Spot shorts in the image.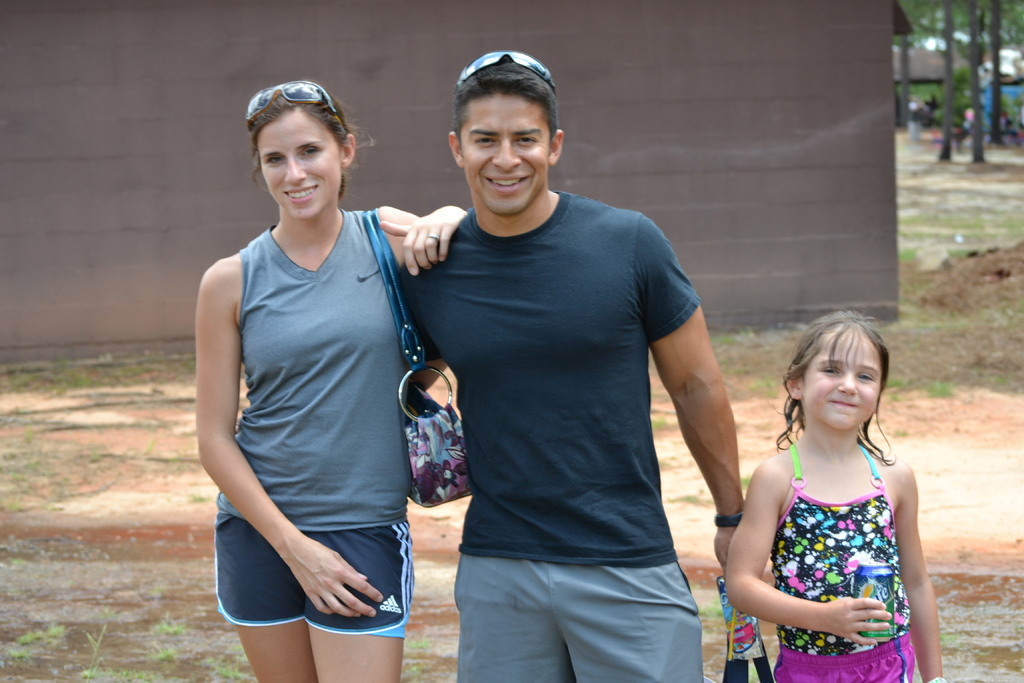
shorts found at 772,632,916,682.
